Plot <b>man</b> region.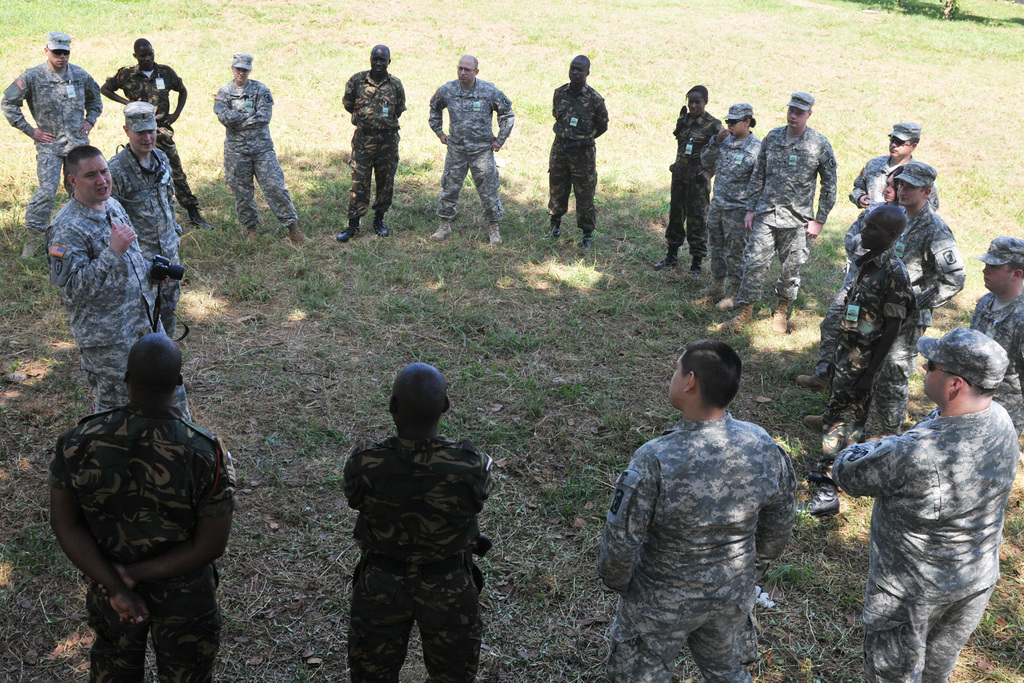
Plotted at 724 94 838 338.
